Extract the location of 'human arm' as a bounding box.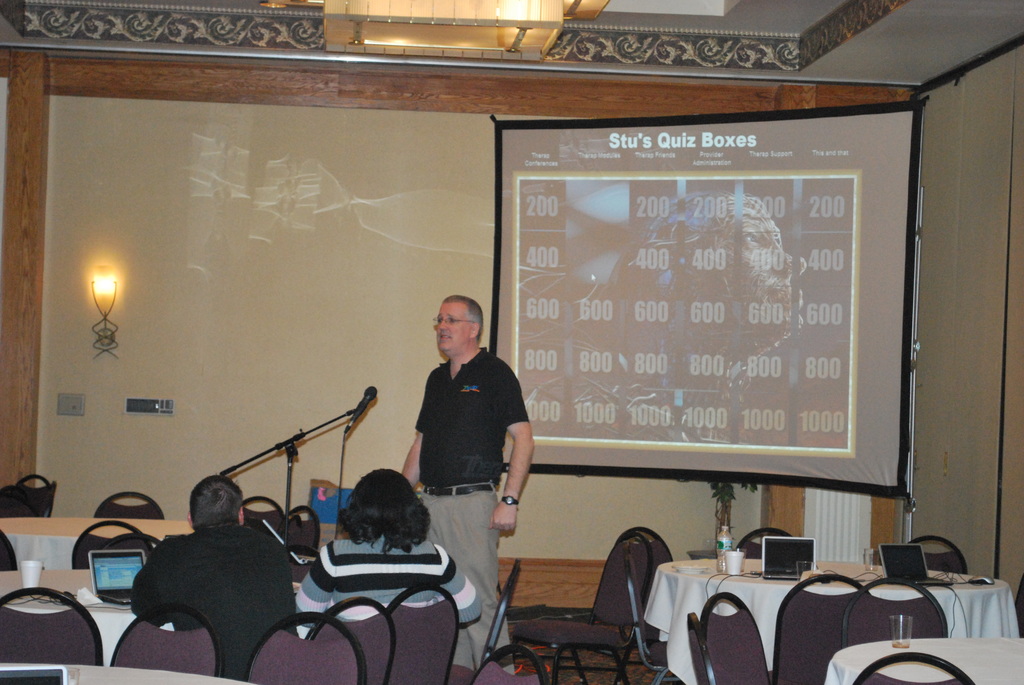
detection(436, 542, 485, 627).
